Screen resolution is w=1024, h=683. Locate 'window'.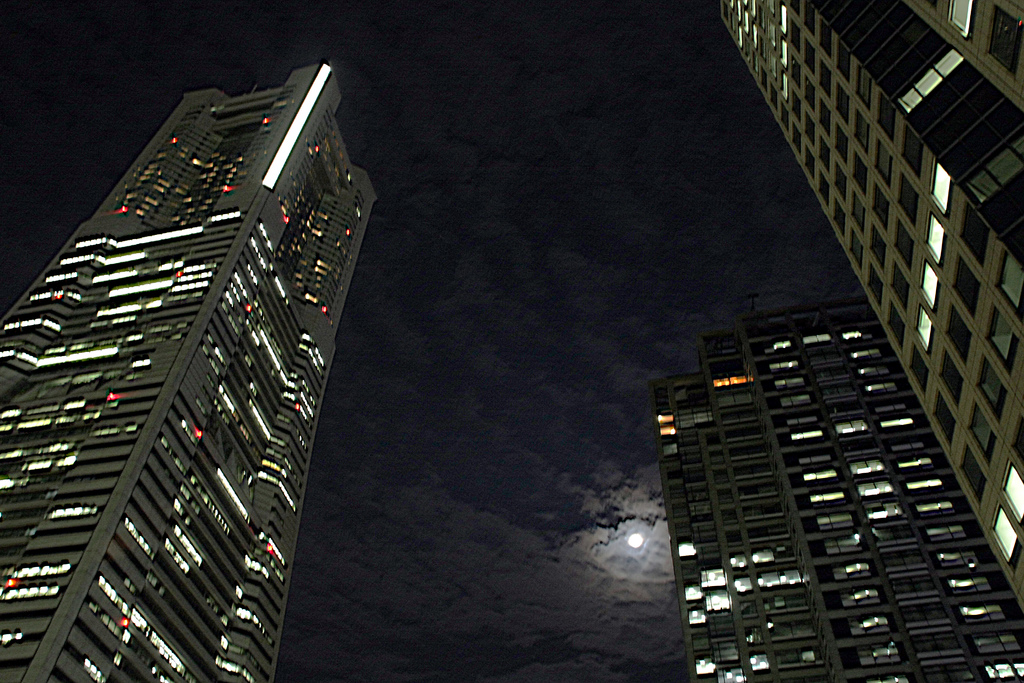
bbox=(897, 126, 925, 177).
